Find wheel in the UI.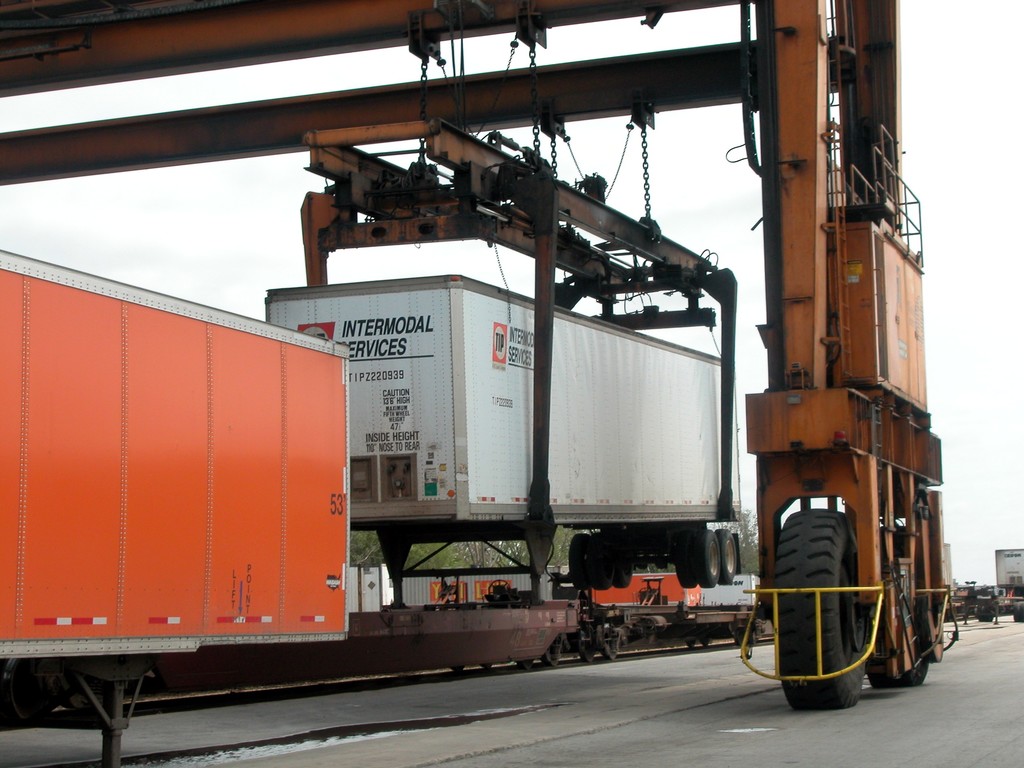
UI element at 1013,600,1023,619.
